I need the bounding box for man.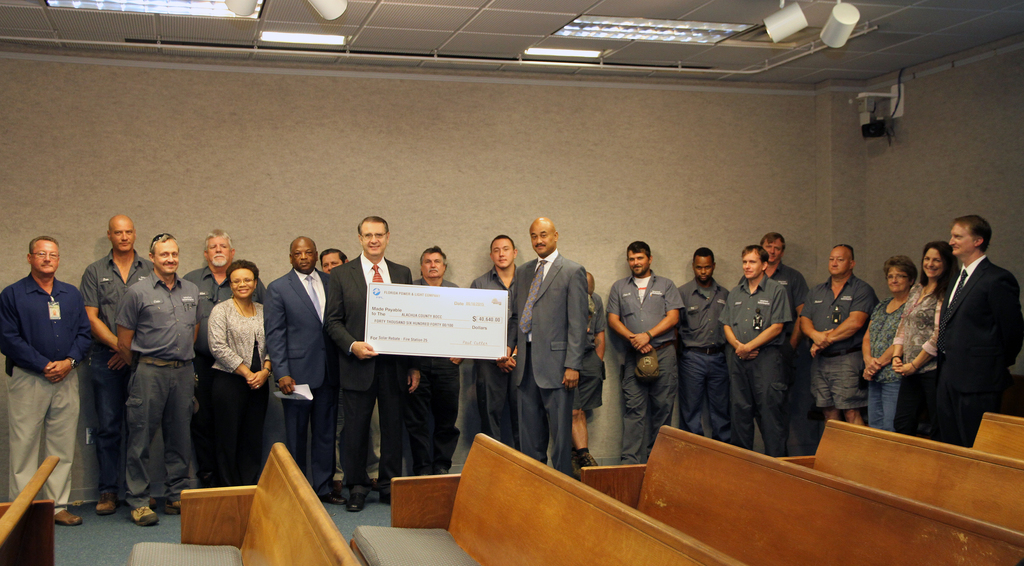
Here it is: (76, 216, 159, 518).
